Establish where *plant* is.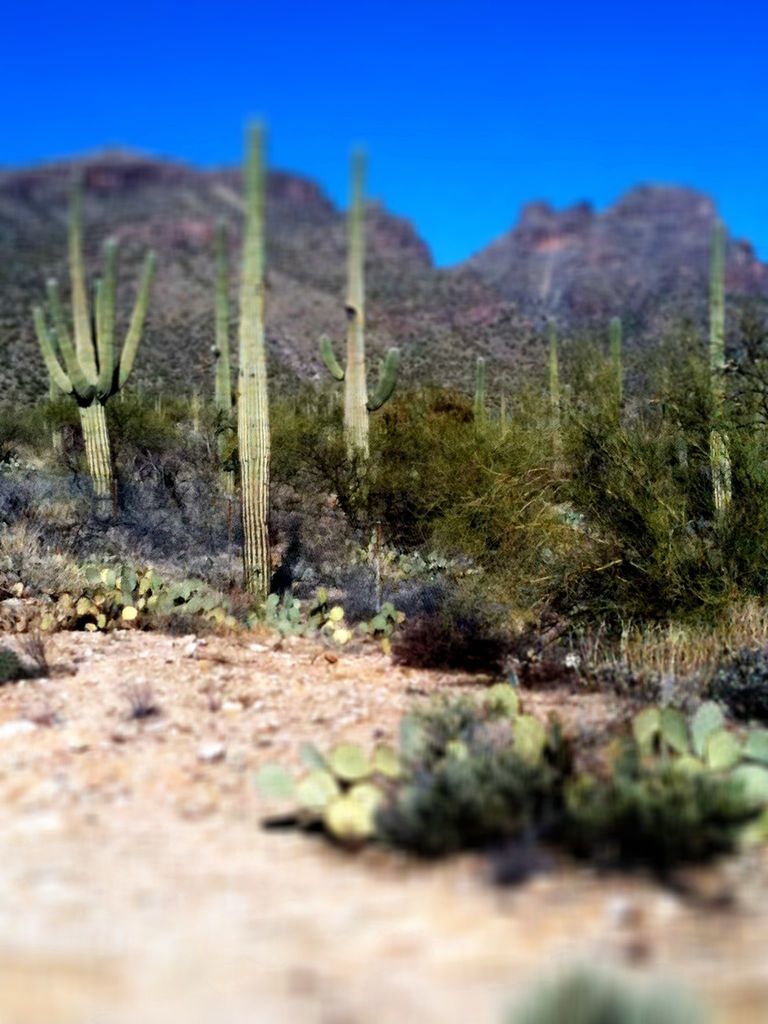
Established at 317, 140, 415, 516.
